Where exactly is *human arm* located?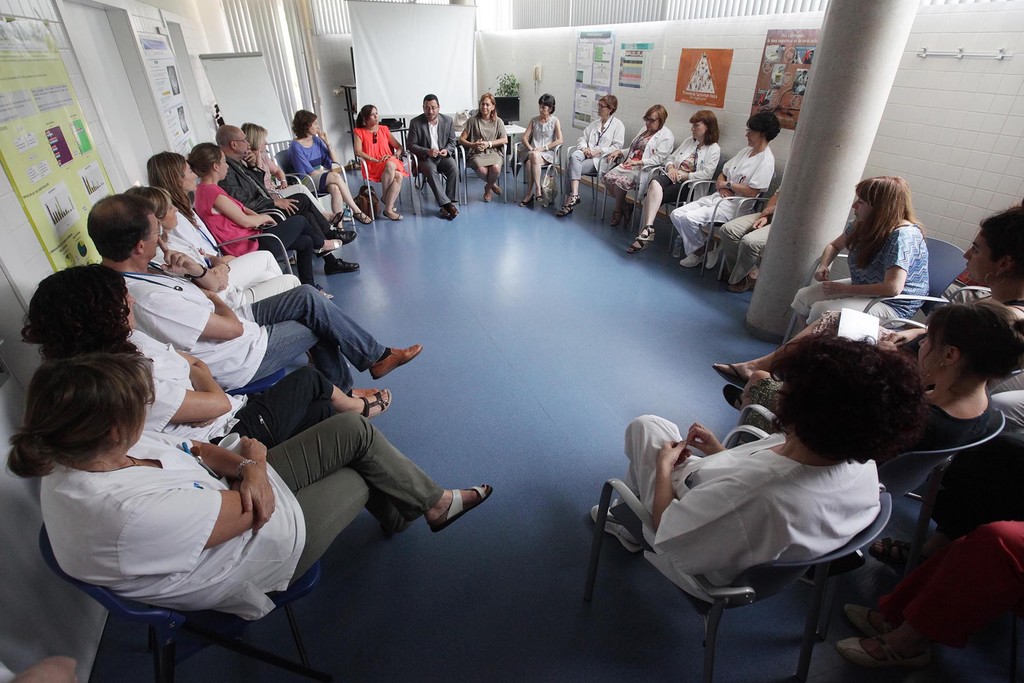
Its bounding box is 759,204,776,215.
